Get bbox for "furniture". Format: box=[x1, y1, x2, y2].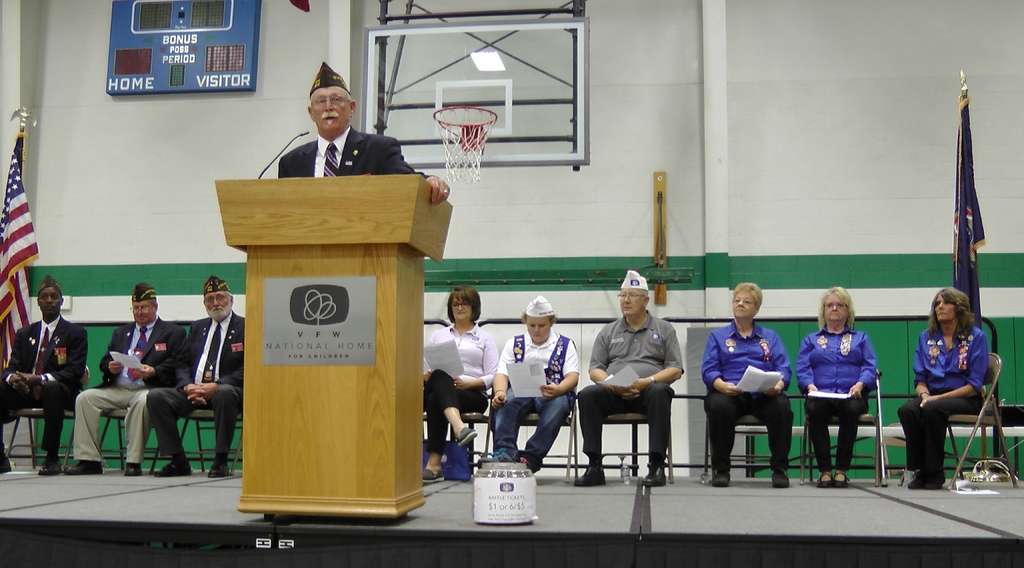
box=[521, 412, 582, 483].
